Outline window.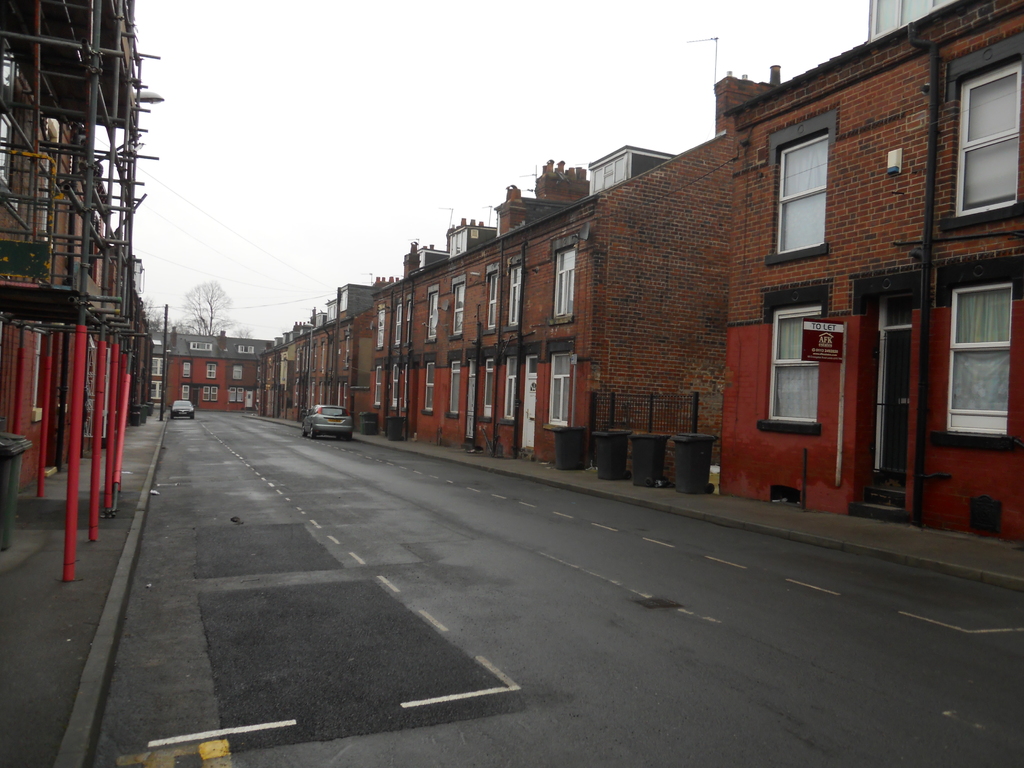
Outline: 505, 357, 516, 425.
